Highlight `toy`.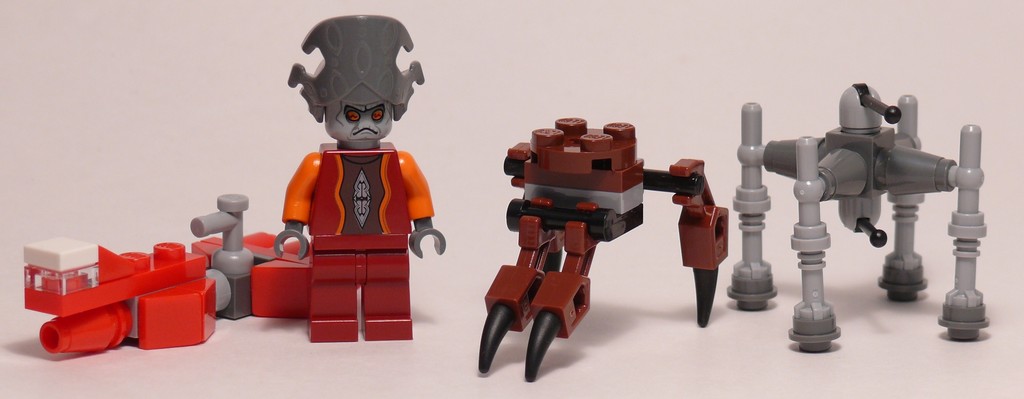
Highlighted region: [275,17,442,341].
